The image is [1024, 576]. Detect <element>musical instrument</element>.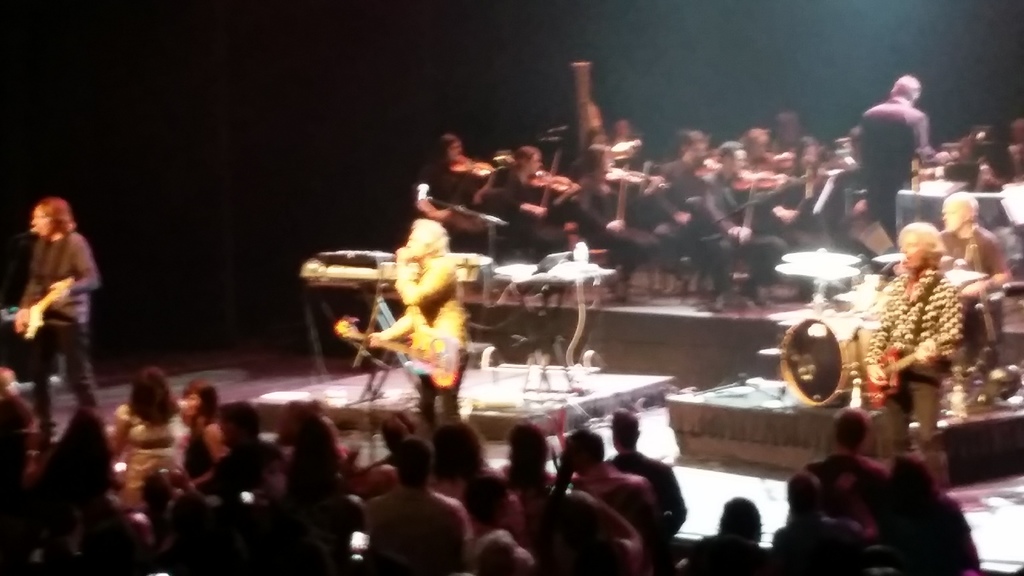
Detection: 860 331 938 417.
